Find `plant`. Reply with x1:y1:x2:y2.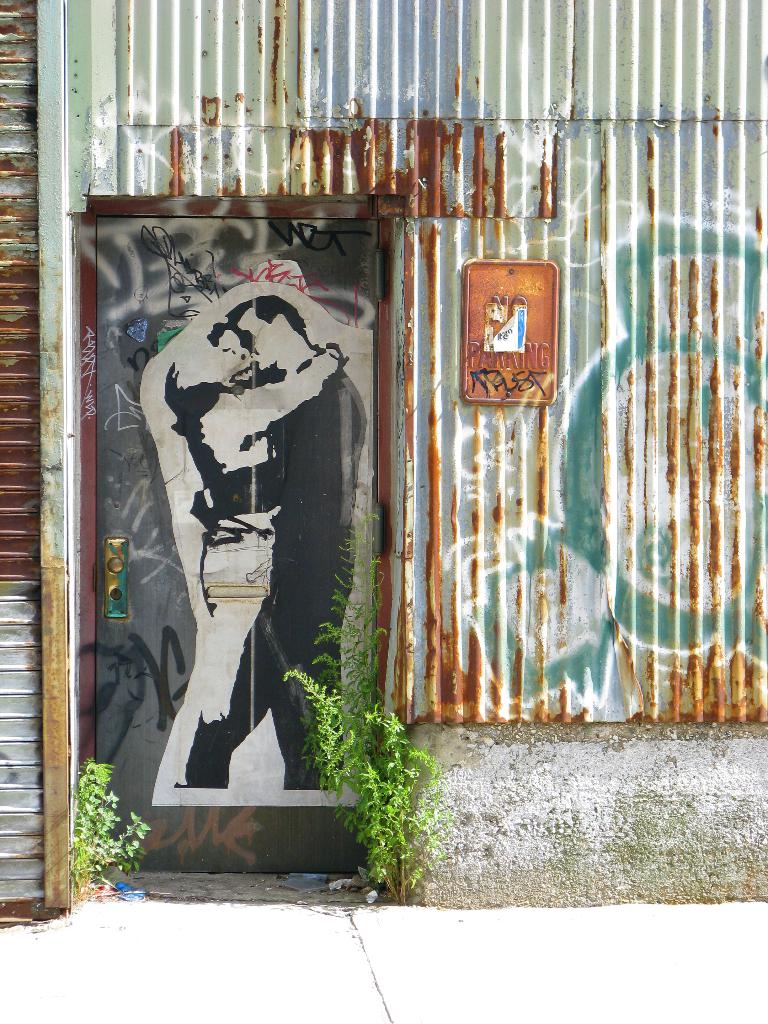
65:756:150:900.
